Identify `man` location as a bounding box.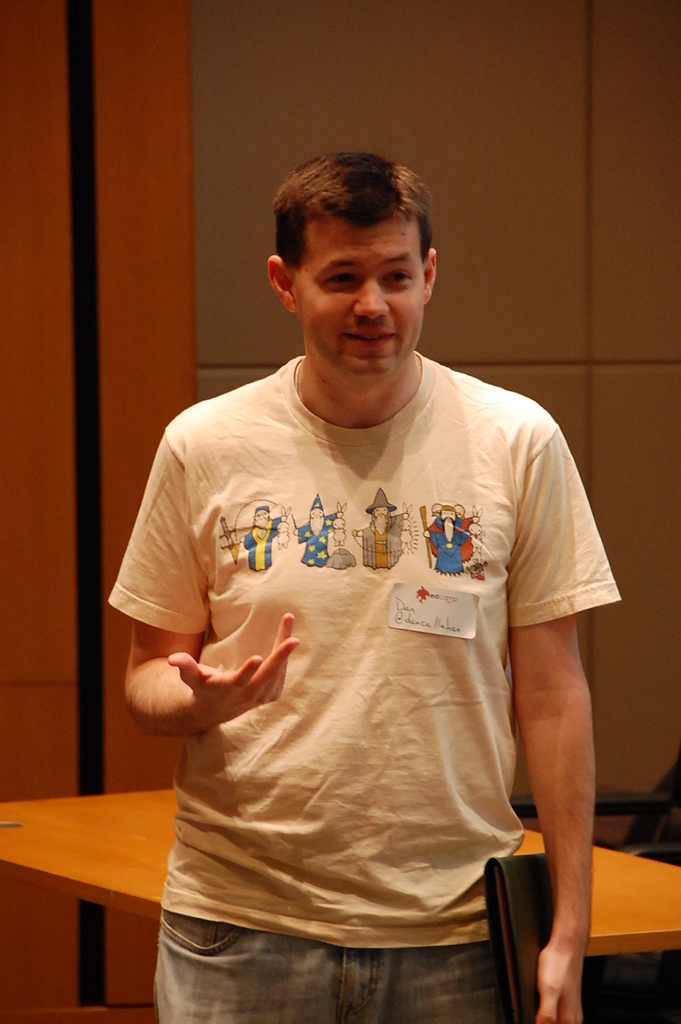
Rect(424, 504, 486, 575).
